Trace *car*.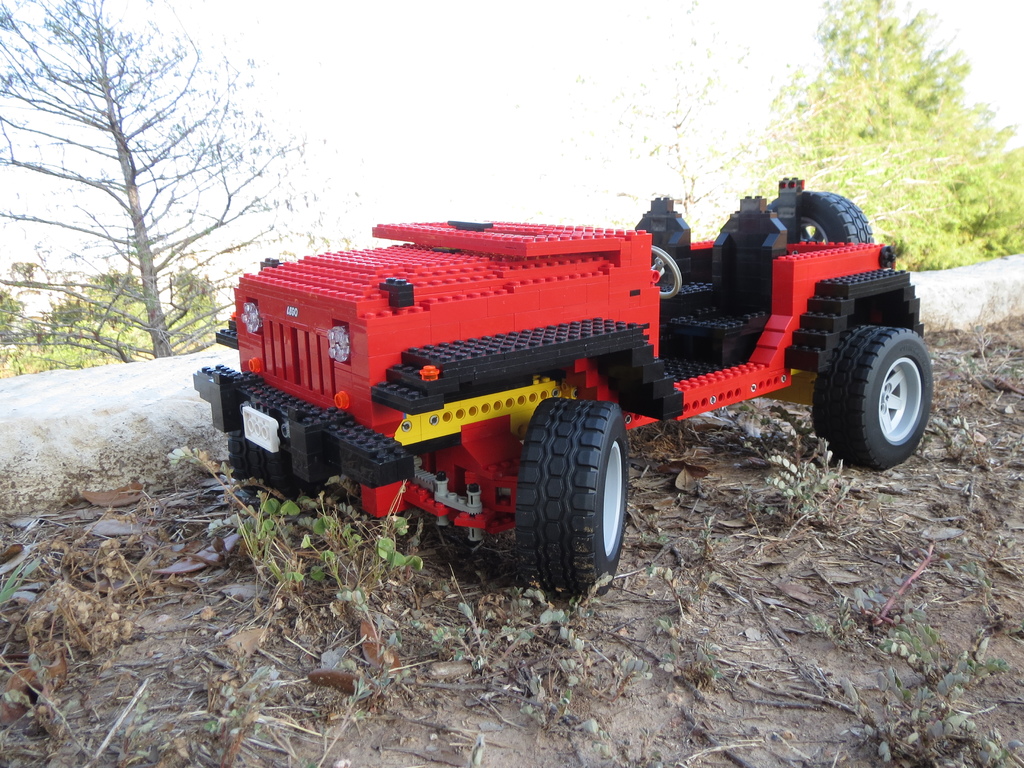
Traced to detection(175, 173, 958, 621).
